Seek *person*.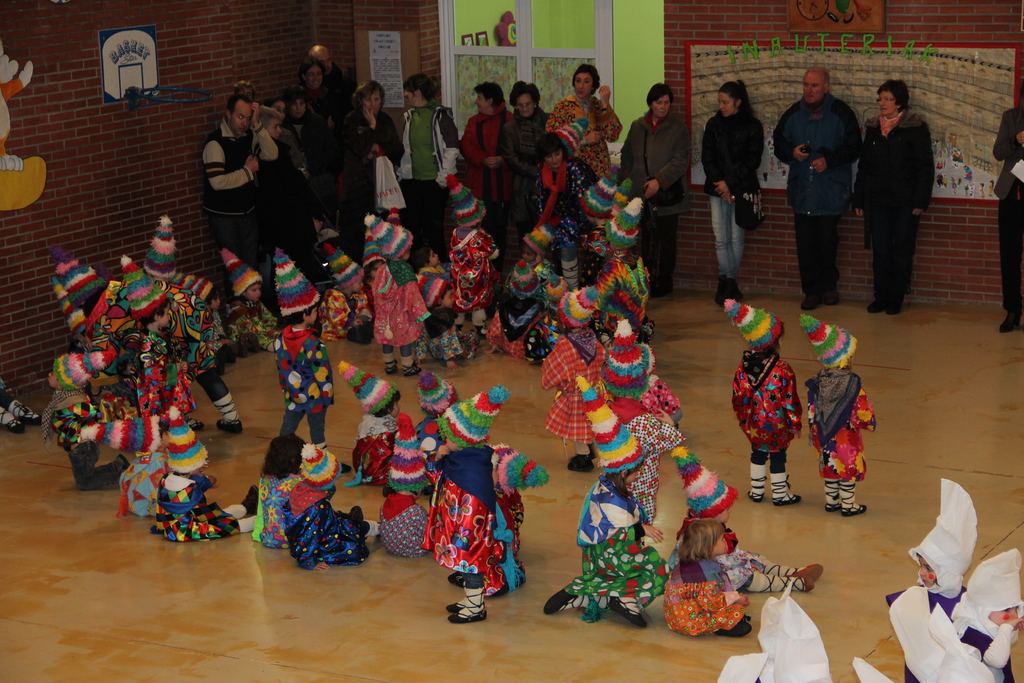
region(620, 79, 692, 302).
